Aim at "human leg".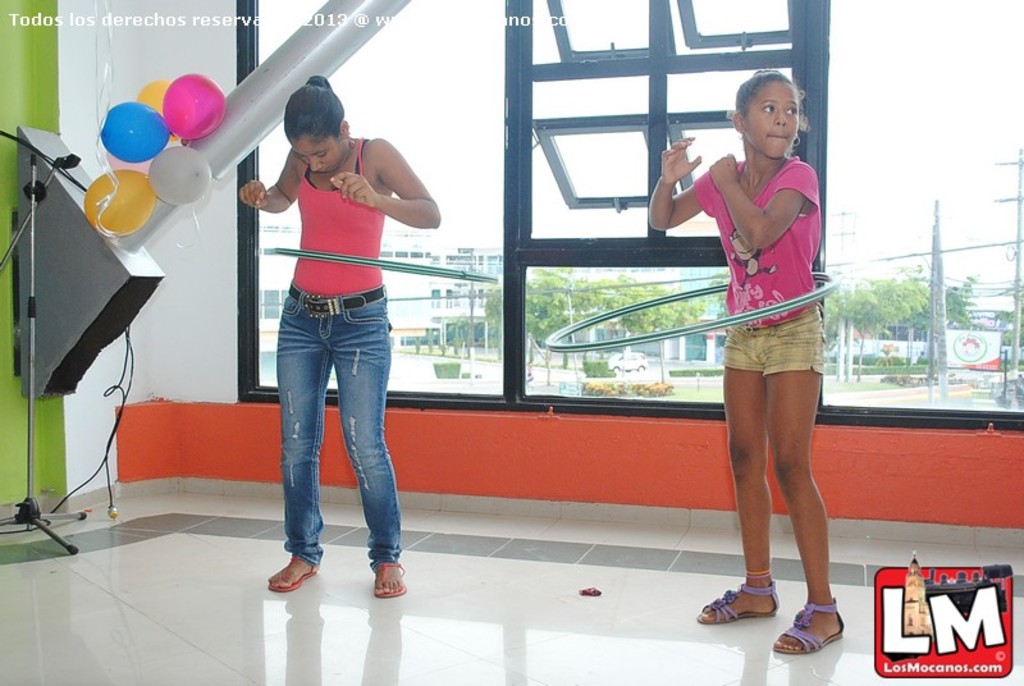
Aimed at x1=335 y1=303 x2=393 y2=595.
